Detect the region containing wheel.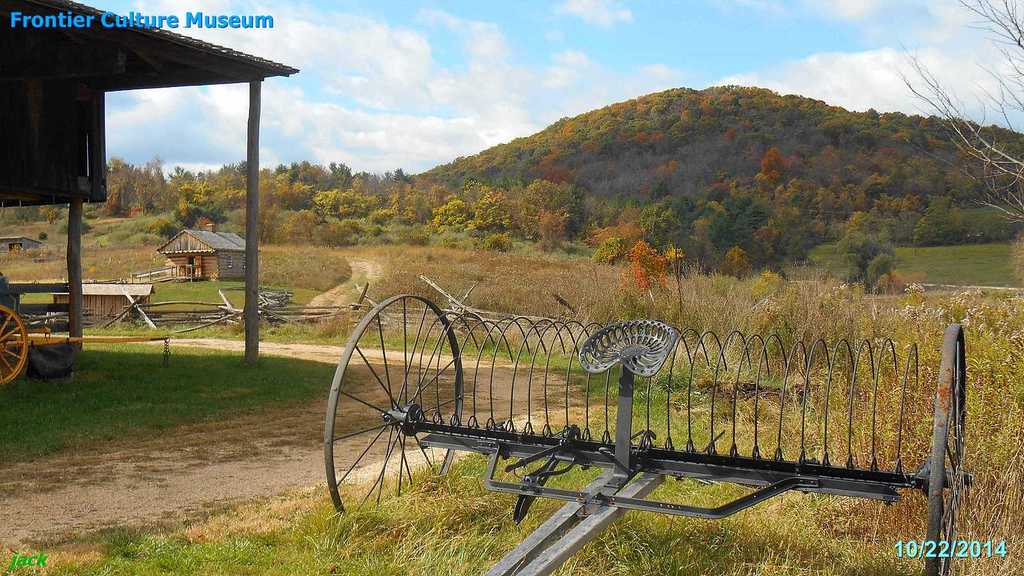
<bbox>0, 308, 27, 392</bbox>.
